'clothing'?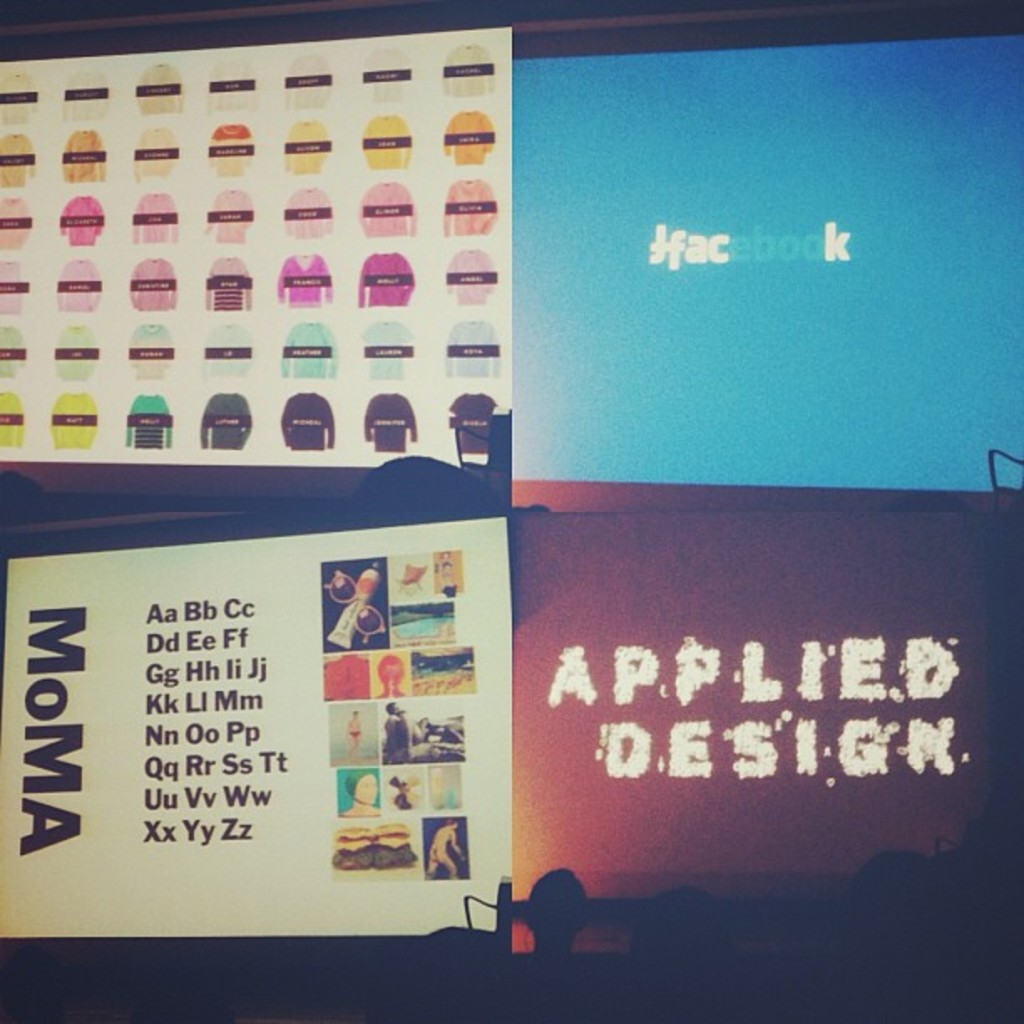
box=[134, 60, 187, 114]
